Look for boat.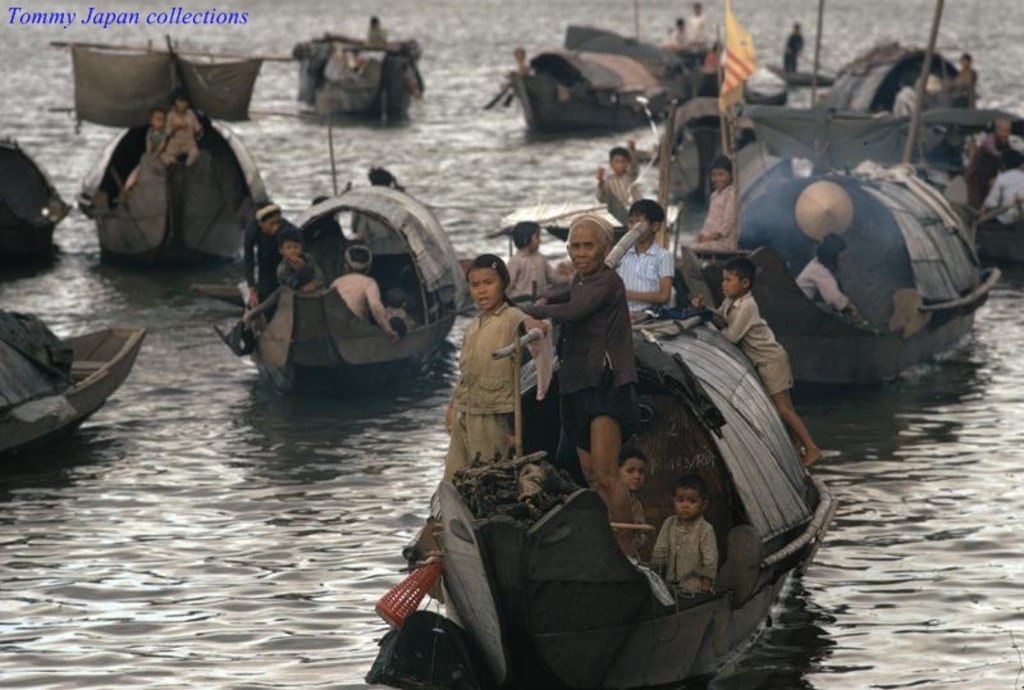
Found: BBox(495, 28, 709, 136).
